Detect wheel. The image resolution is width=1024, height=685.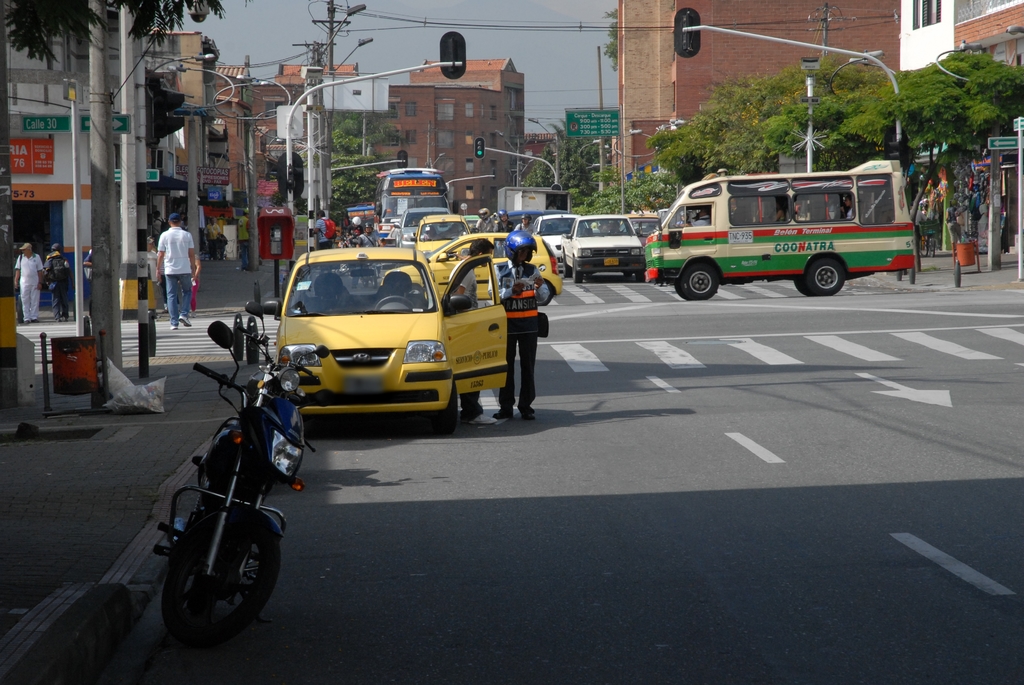
left=674, top=277, right=691, bottom=301.
